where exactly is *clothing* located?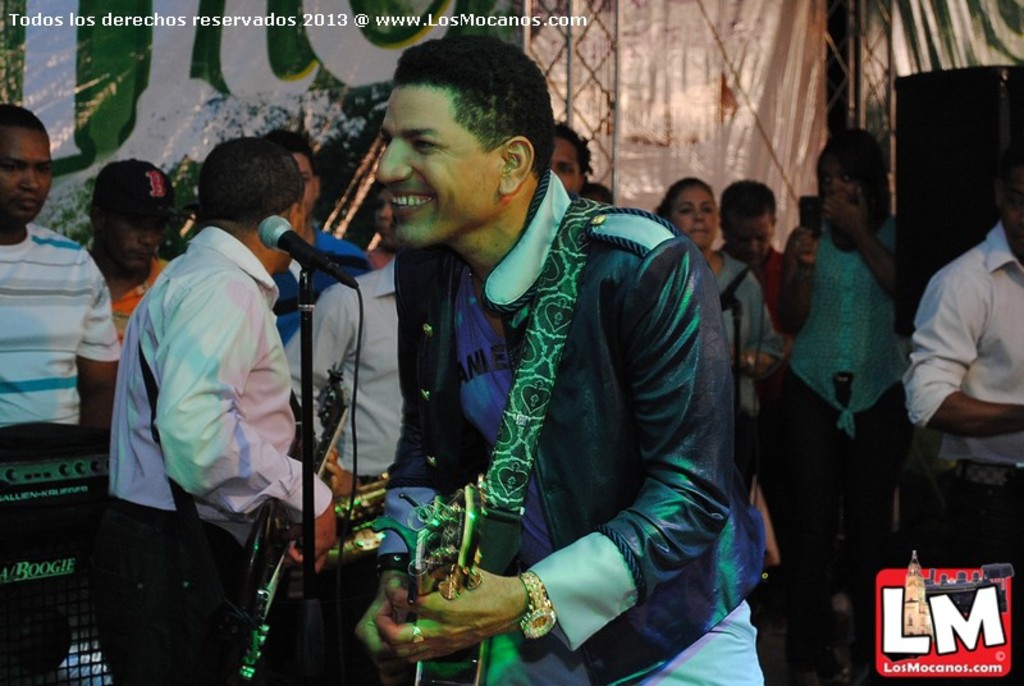
Its bounding box is {"x1": 754, "y1": 250, "x2": 787, "y2": 317}.
